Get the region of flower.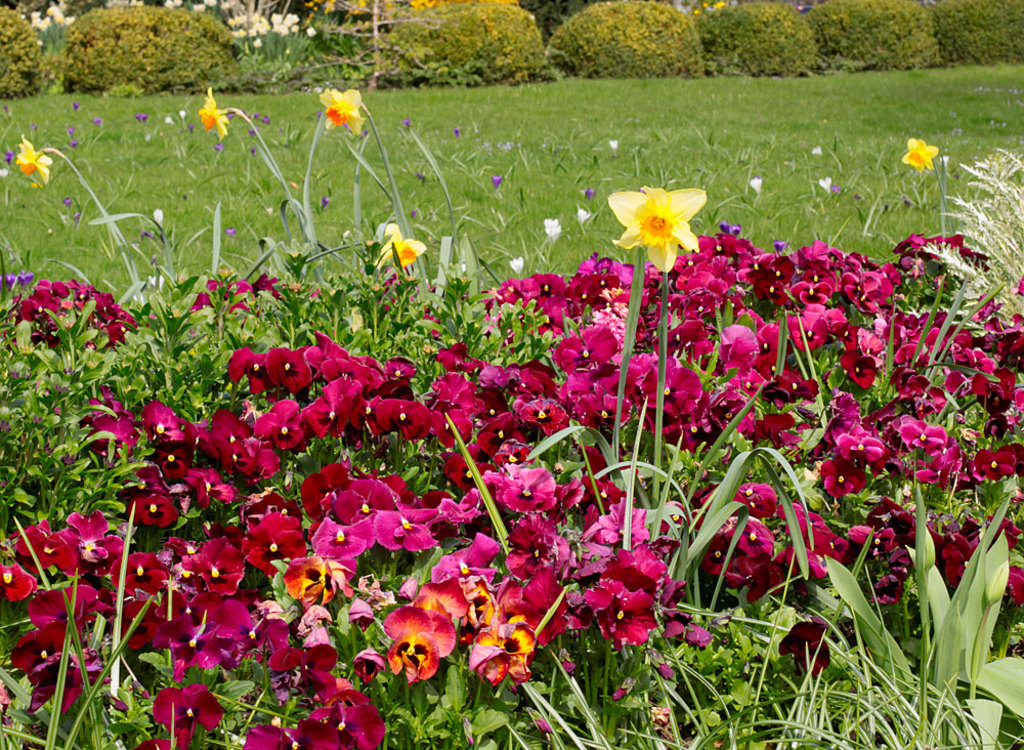
376,225,424,267.
